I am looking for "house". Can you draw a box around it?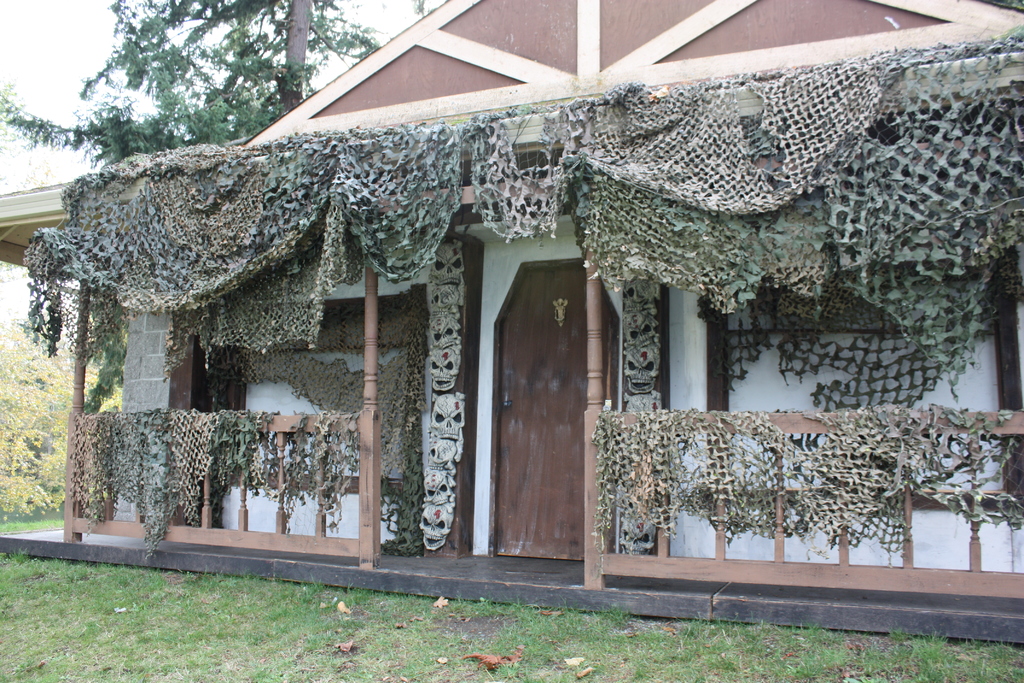
Sure, the bounding box is [left=32, top=0, right=1020, bottom=573].
